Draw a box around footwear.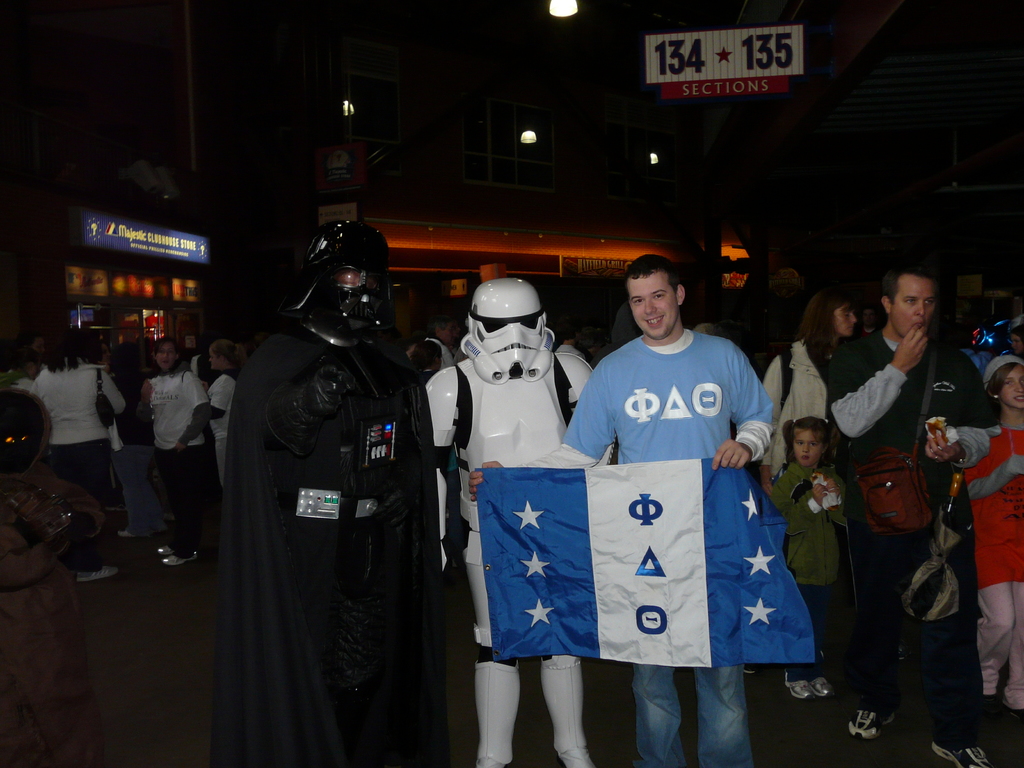
left=848, top=708, right=896, bottom=740.
